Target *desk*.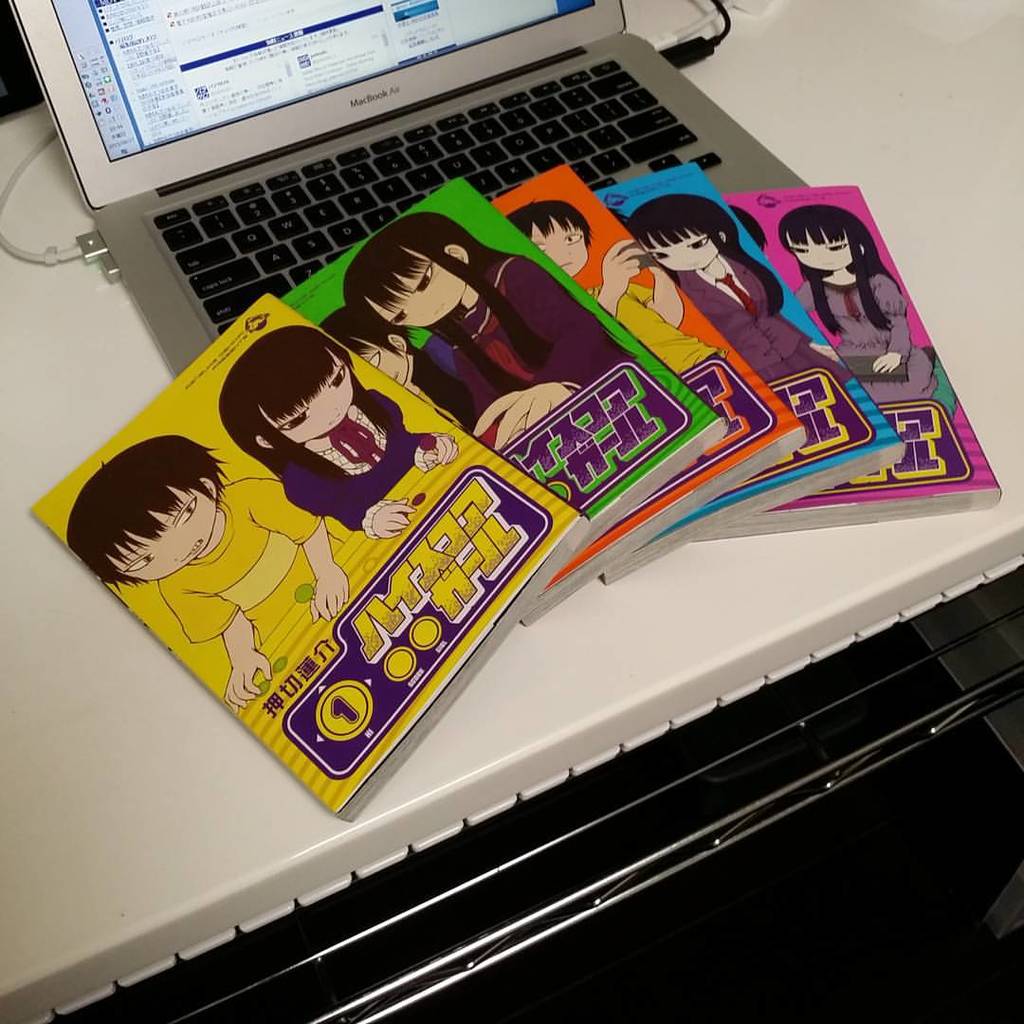
Target region: region(0, 19, 1023, 1023).
